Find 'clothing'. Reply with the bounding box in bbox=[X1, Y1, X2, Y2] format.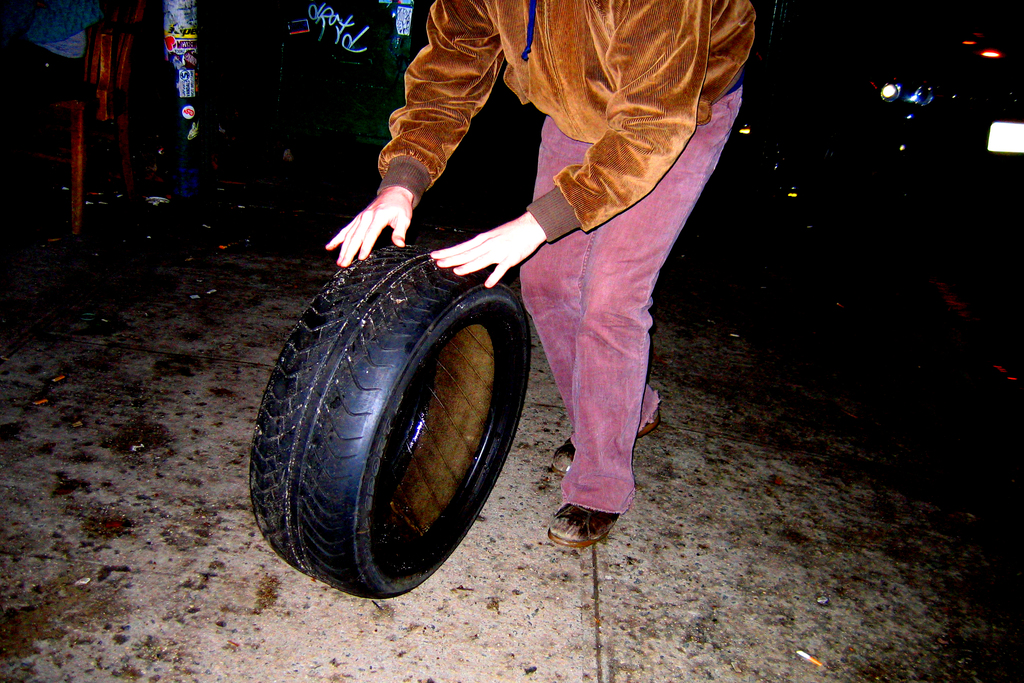
bbox=[434, 0, 733, 511].
